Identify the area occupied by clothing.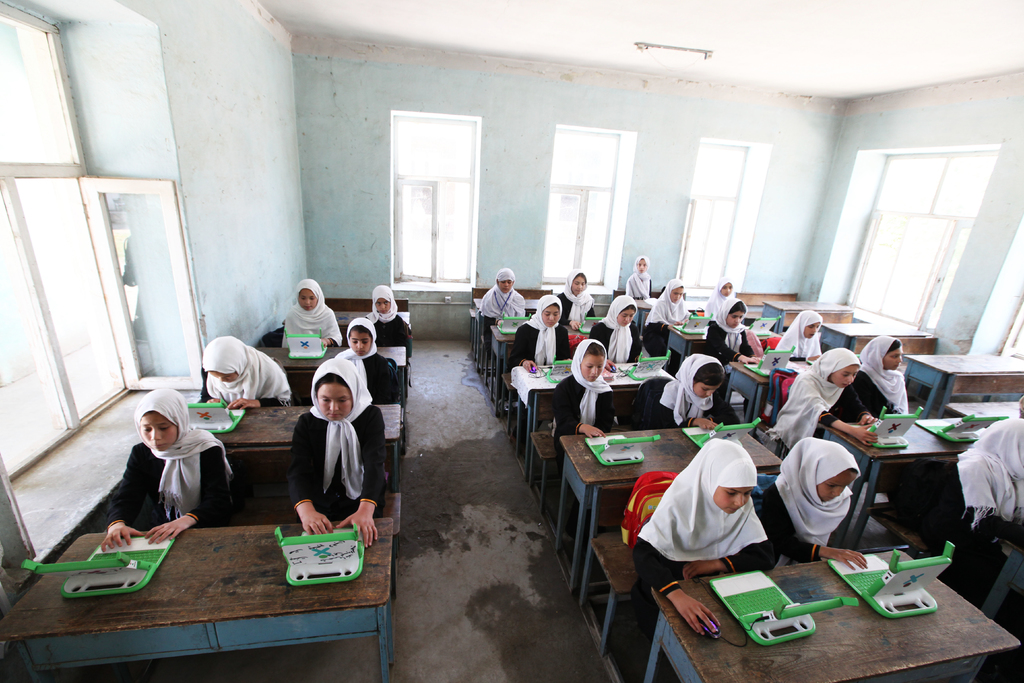
Area: bbox=[707, 297, 755, 369].
